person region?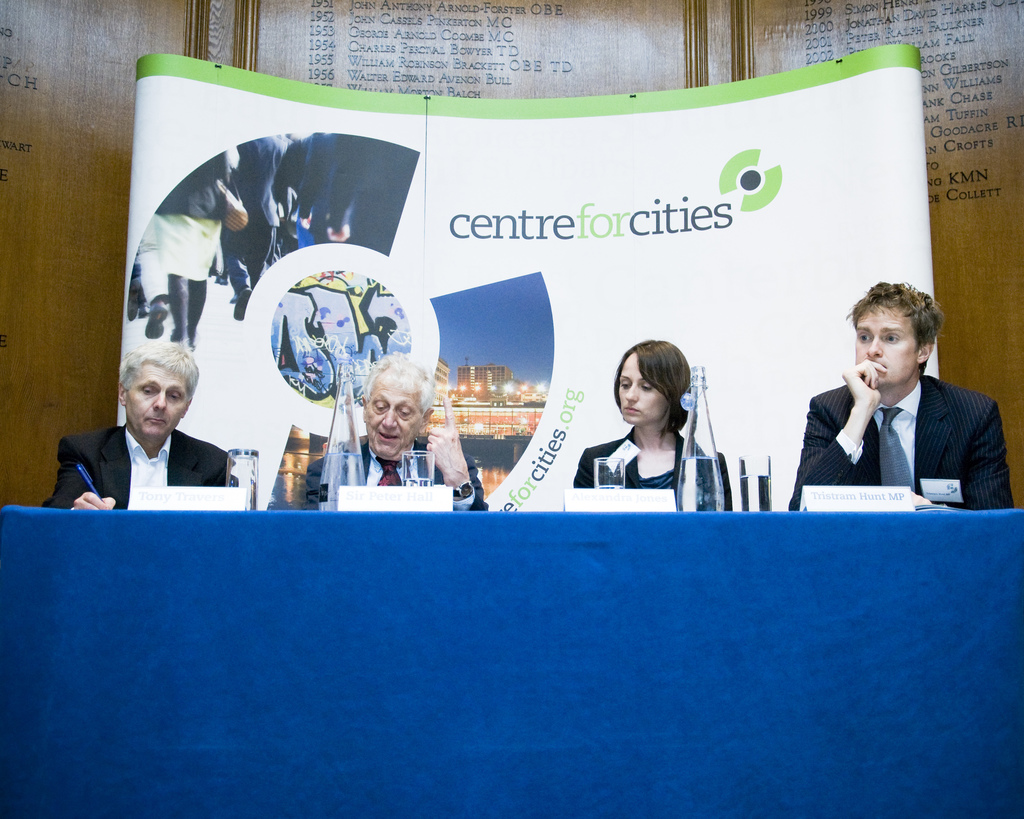
{"left": 95, "top": 318, "right": 219, "bottom": 527}
